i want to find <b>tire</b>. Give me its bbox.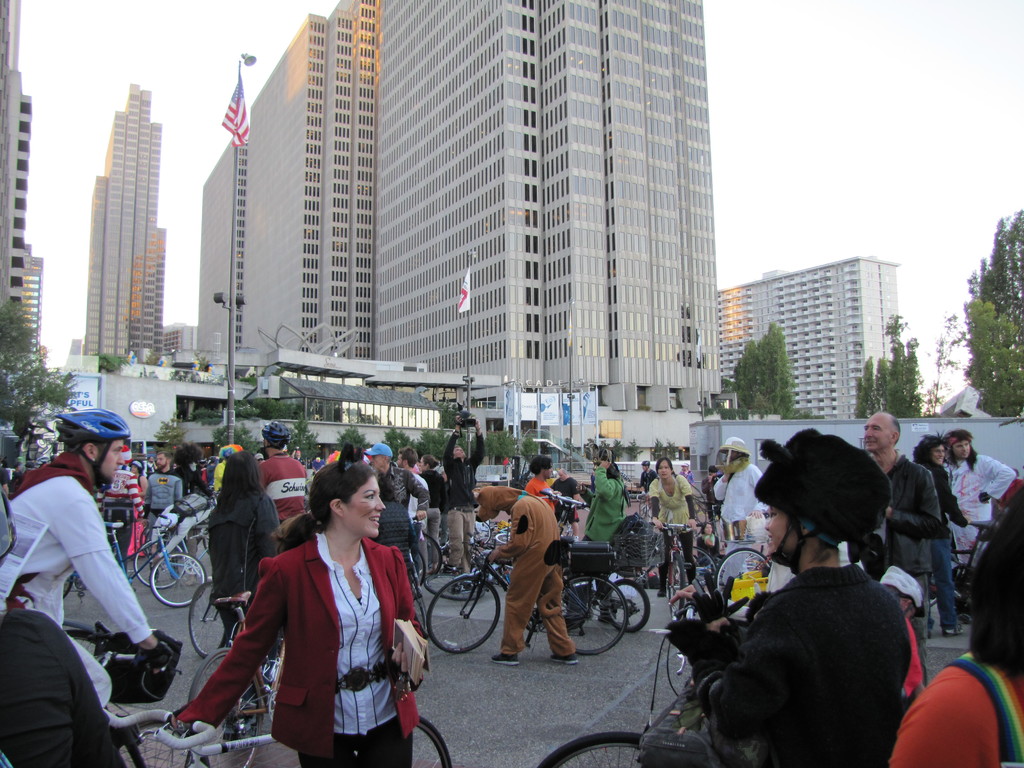
<region>495, 535, 516, 547</region>.
